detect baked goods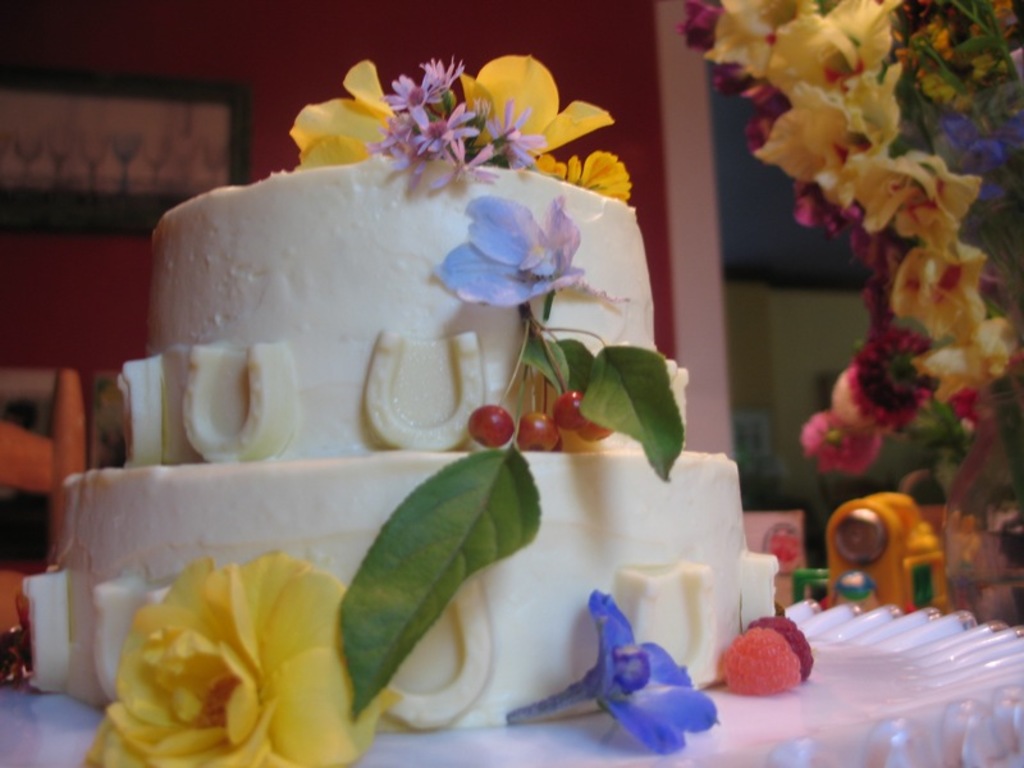
rect(24, 155, 781, 728)
